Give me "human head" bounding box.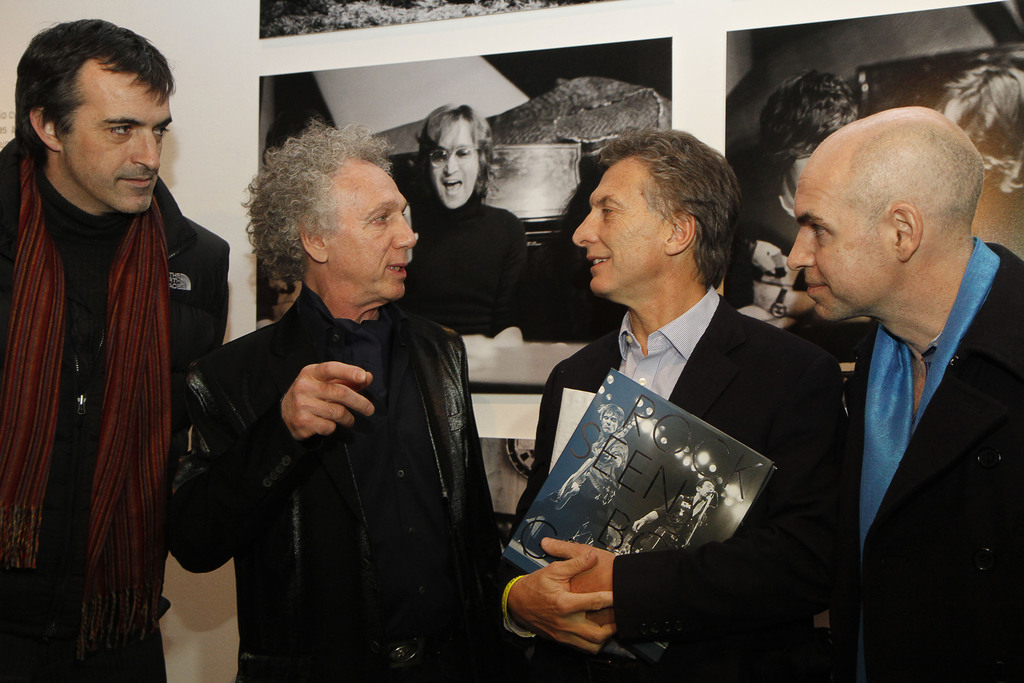
bbox=[237, 115, 424, 302].
